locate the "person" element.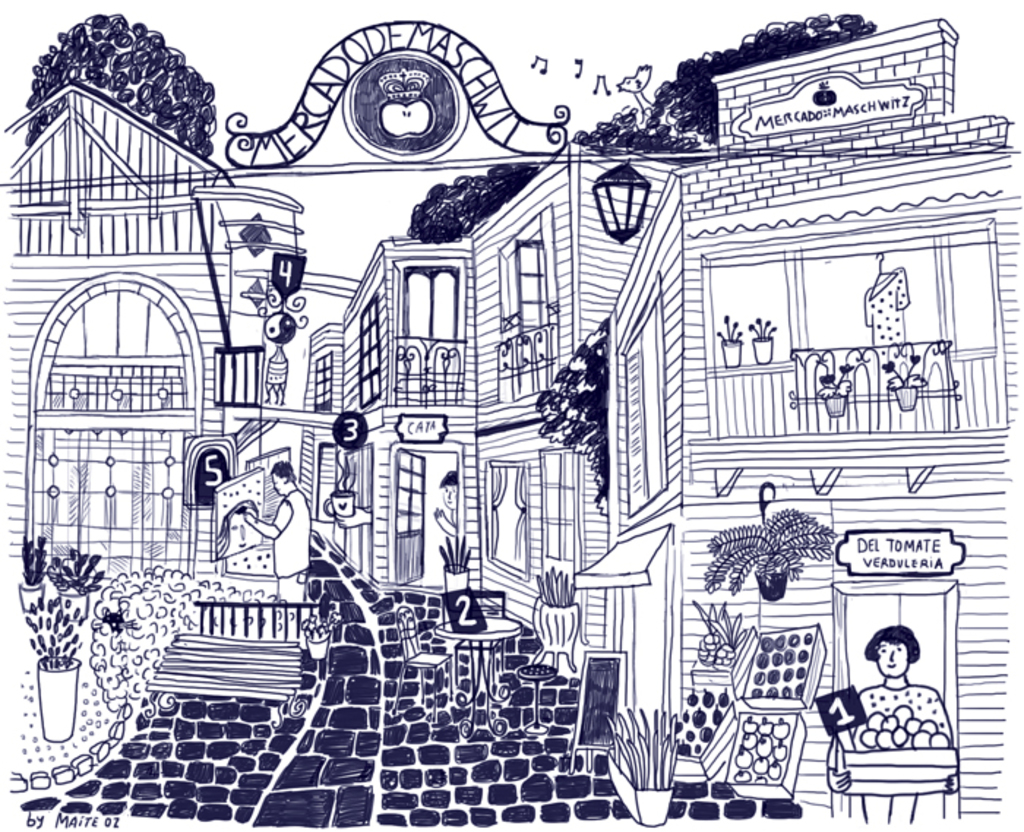
Element bbox: [827,629,957,793].
